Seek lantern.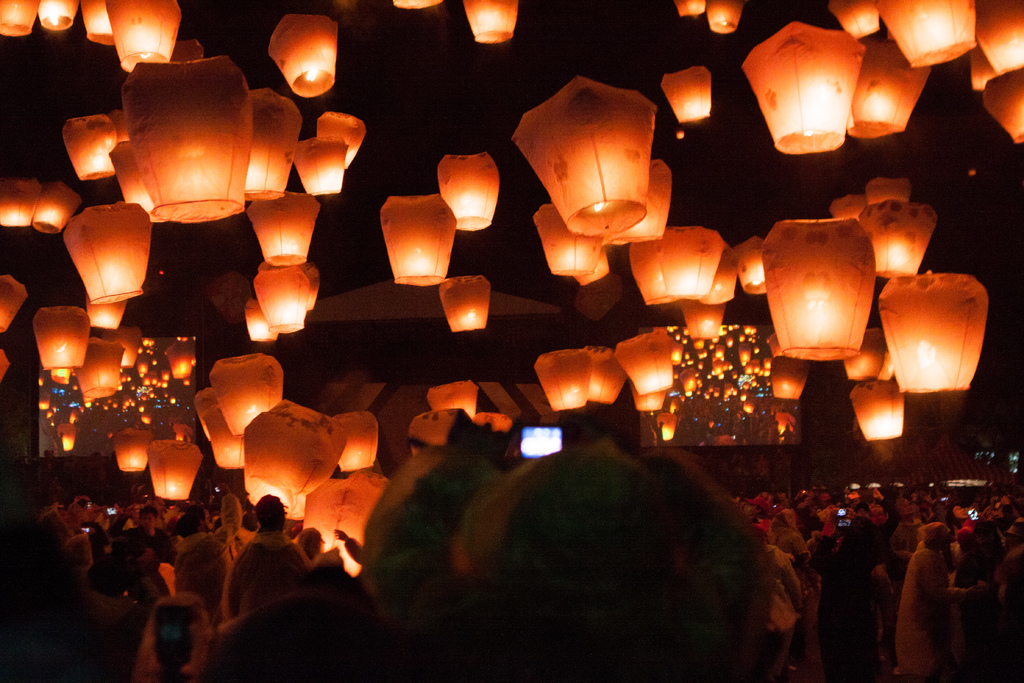
detection(266, 15, 337, 96).
